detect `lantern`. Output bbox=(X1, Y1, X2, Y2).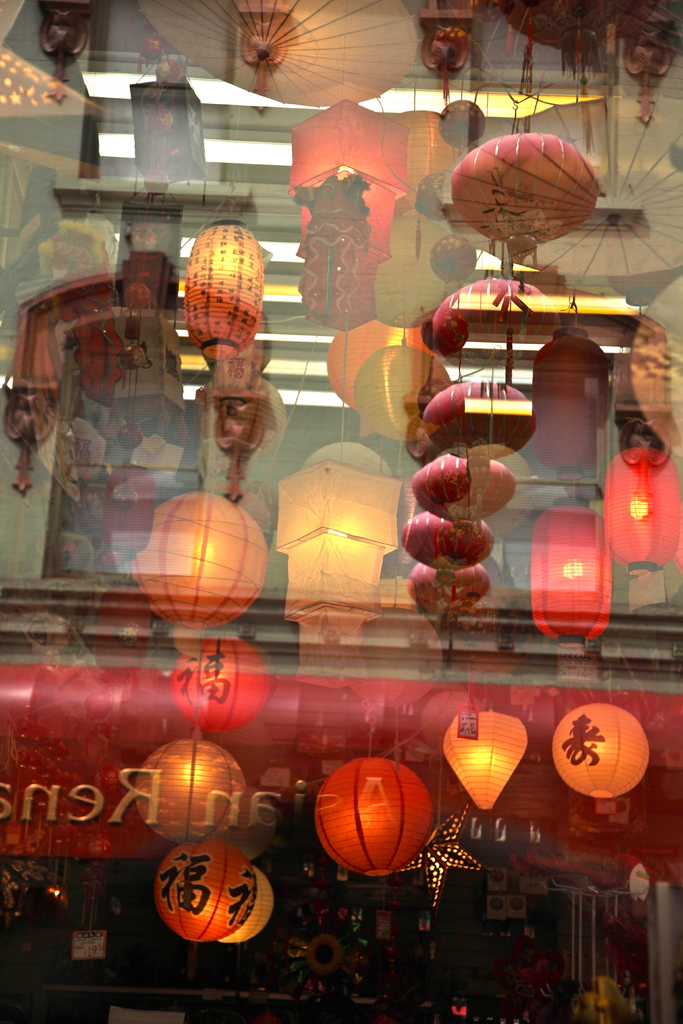
bbox=(433, 280, 557, 353).
